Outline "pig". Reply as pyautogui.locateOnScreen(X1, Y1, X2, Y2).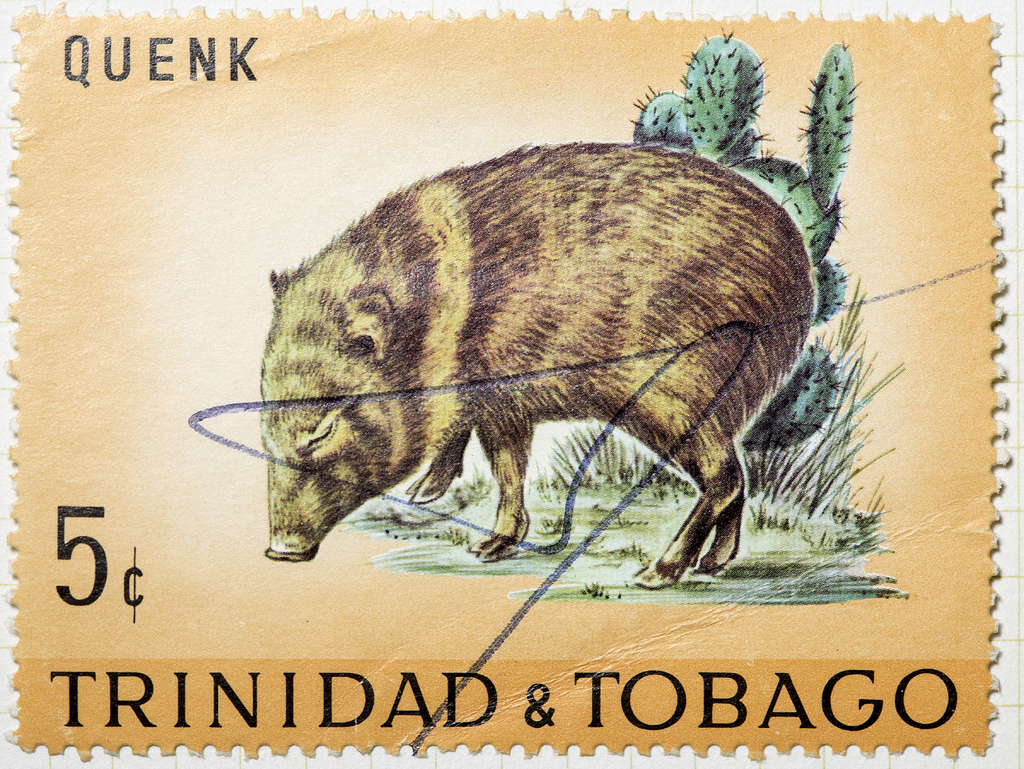
pyautogui.locateOnScreen(255, 141, 817, 589).
